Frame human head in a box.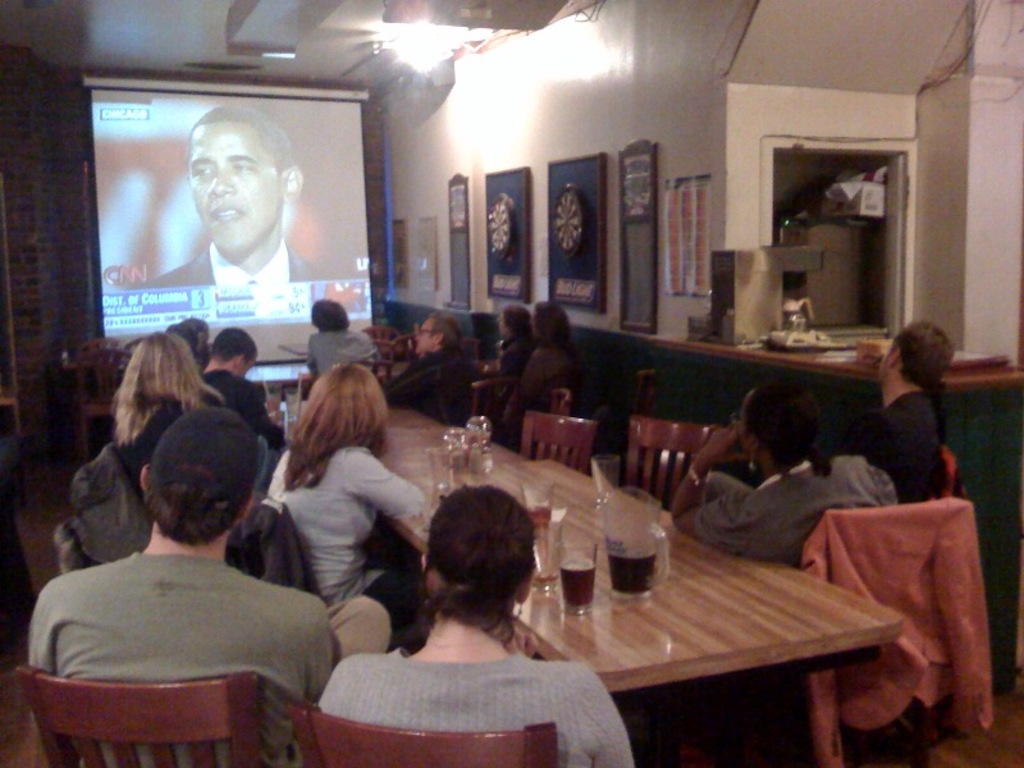
box(145, 406, 266, 547).
